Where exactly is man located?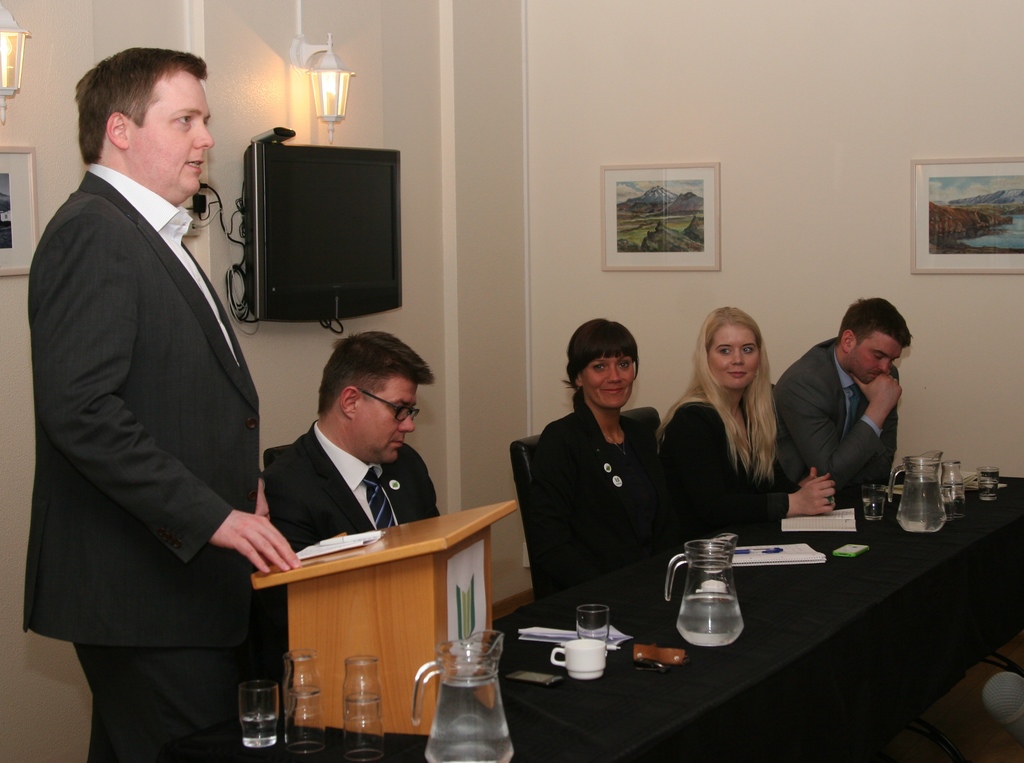
Its bounding box is bbox=[264, 335, 450, 542].
